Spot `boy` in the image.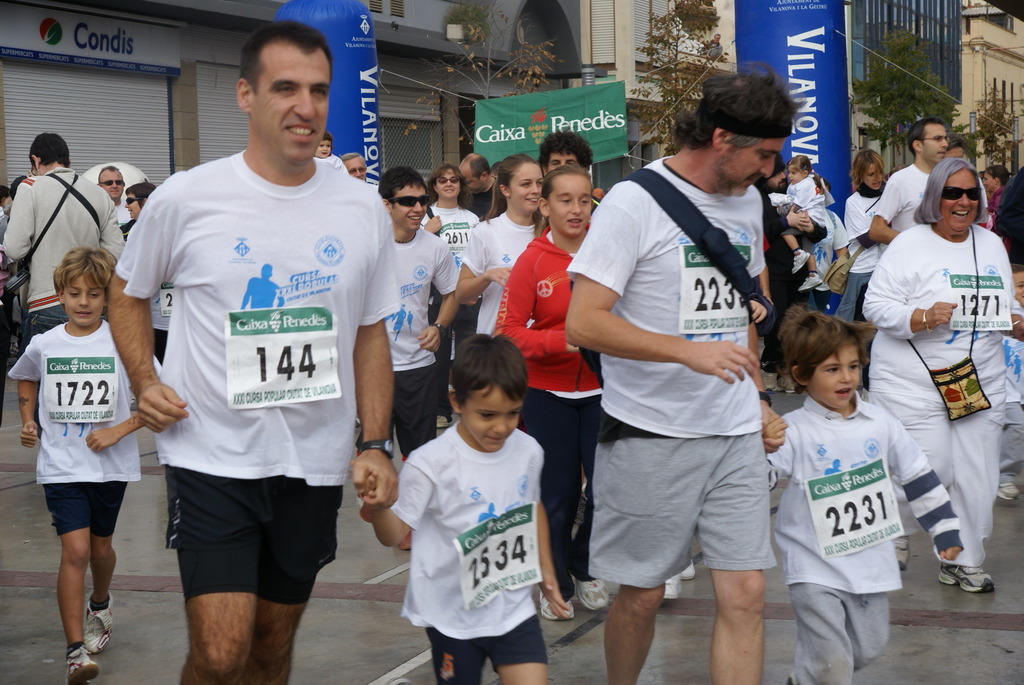
`boy` found at x1=106, y1=18, x2=403, y2=684.
